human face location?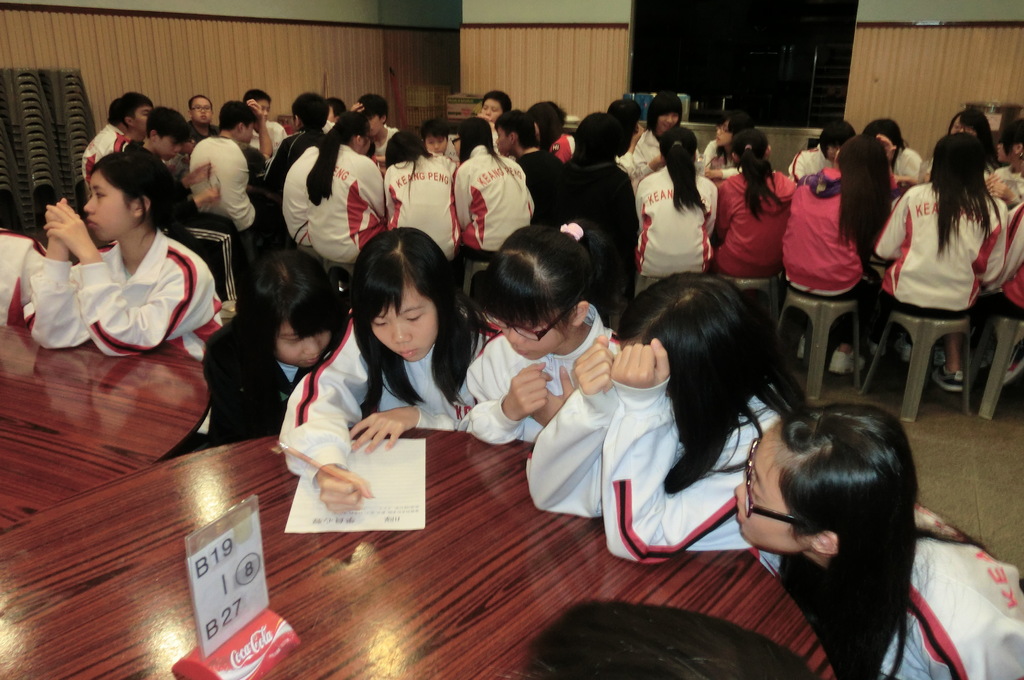
(left=361, top=115, right=385, bottom=135)
